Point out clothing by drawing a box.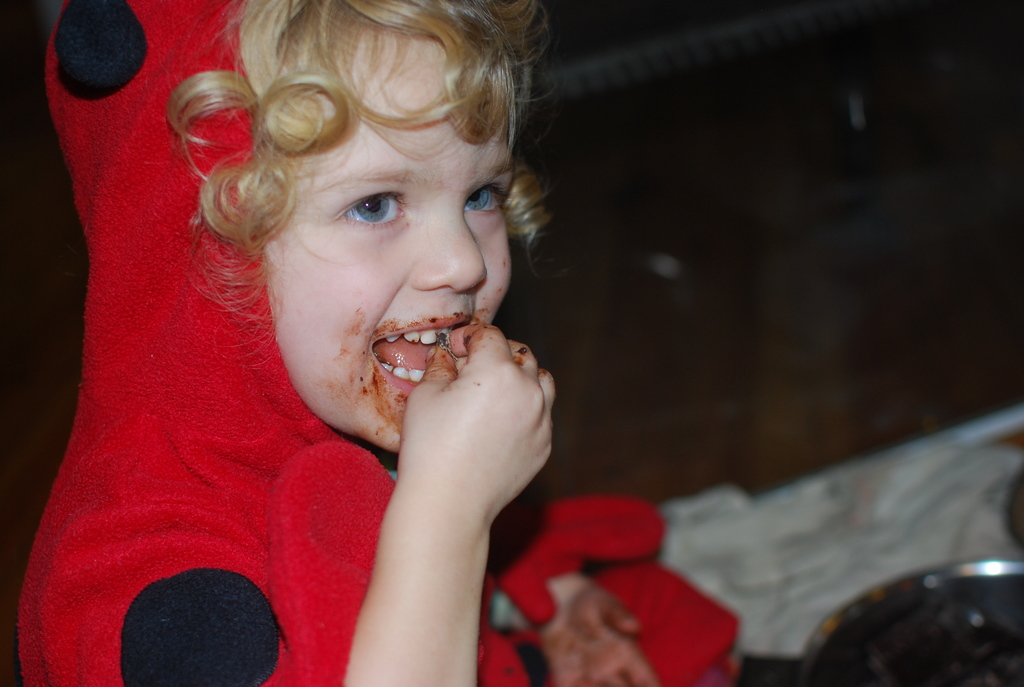
box(17, 97, 595, 686).
